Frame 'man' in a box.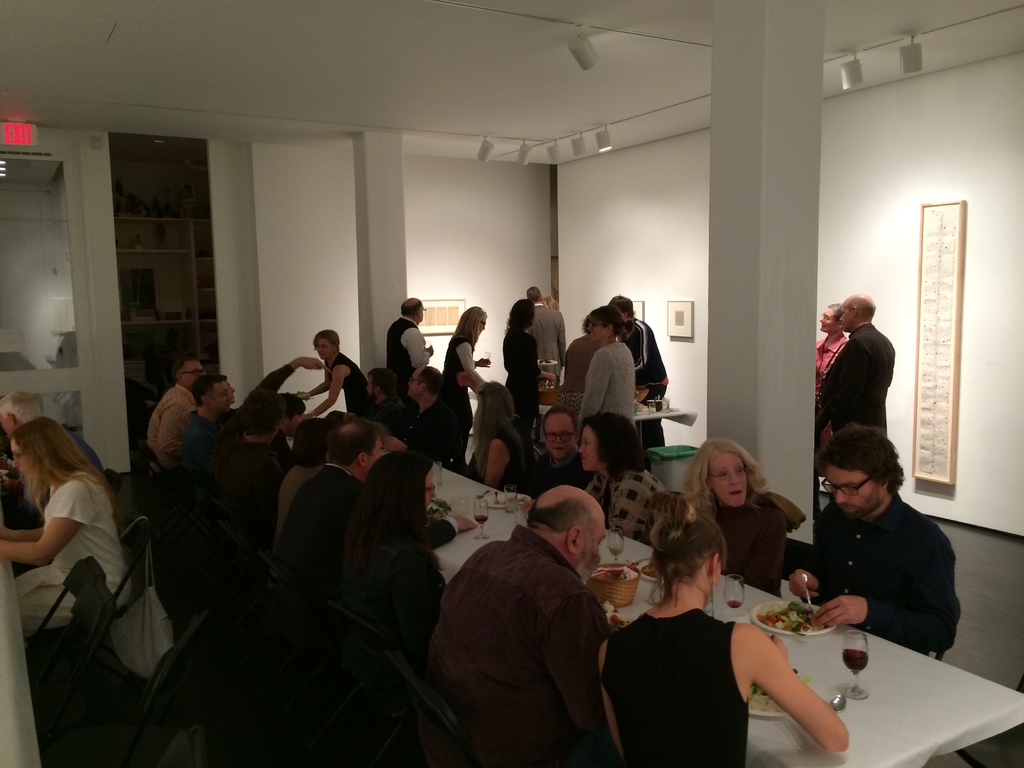
<box>812,303,847,436</box>.
